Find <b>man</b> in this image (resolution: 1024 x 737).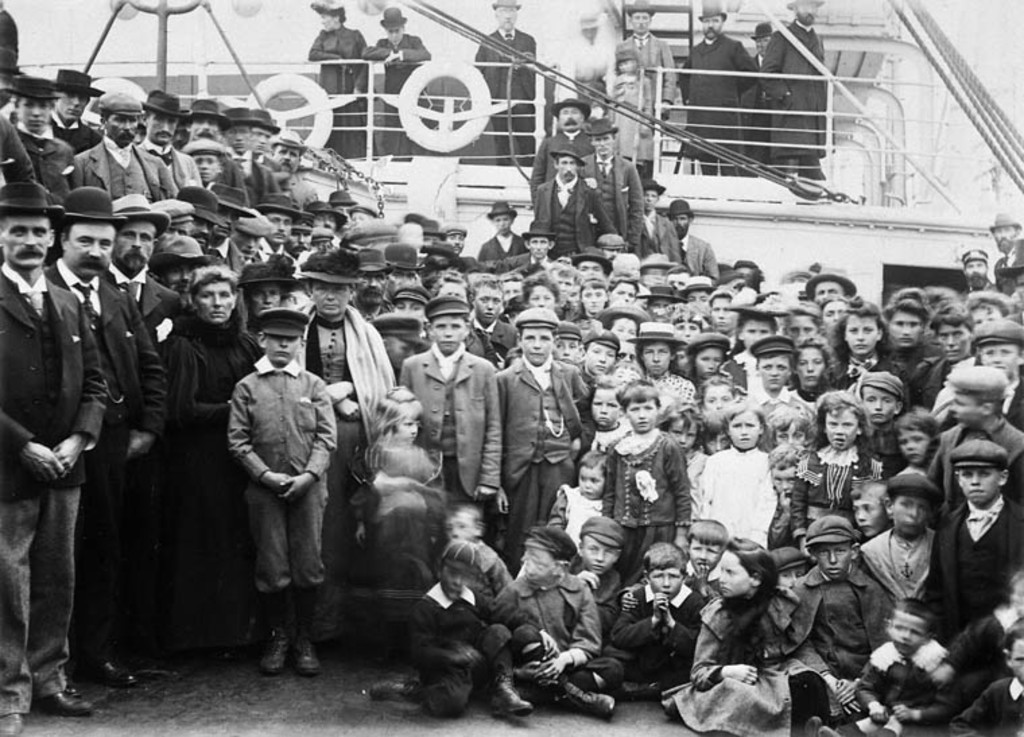
bbox(764, 0, 839, 186).
